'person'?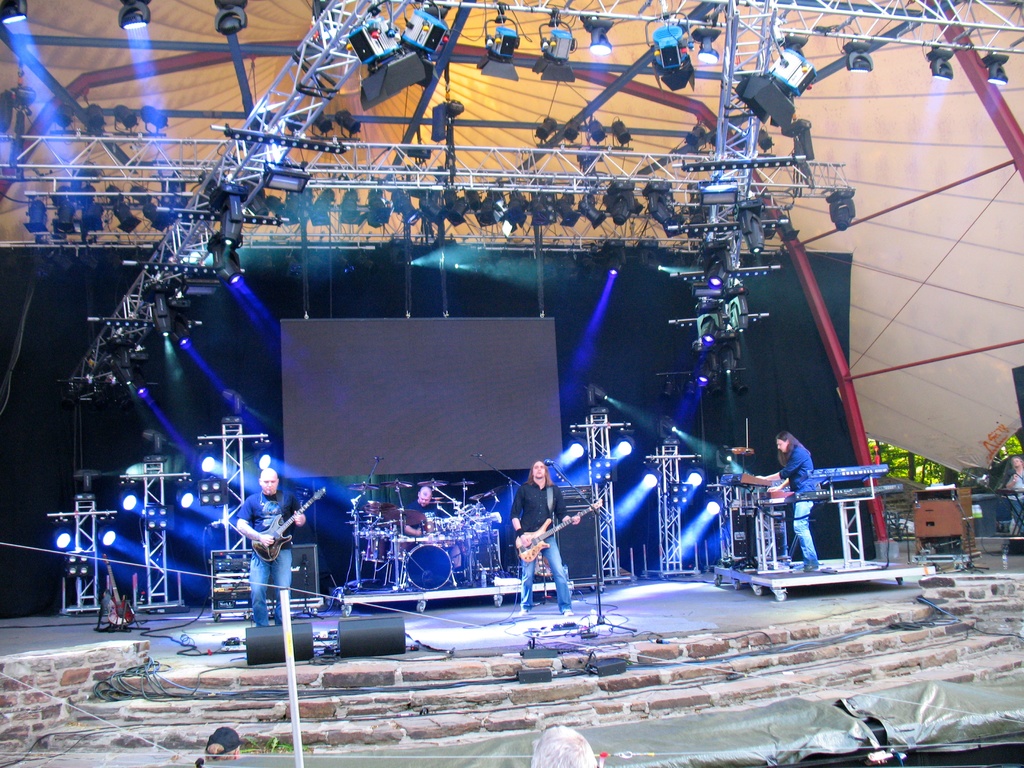
1001:452:1023:533
